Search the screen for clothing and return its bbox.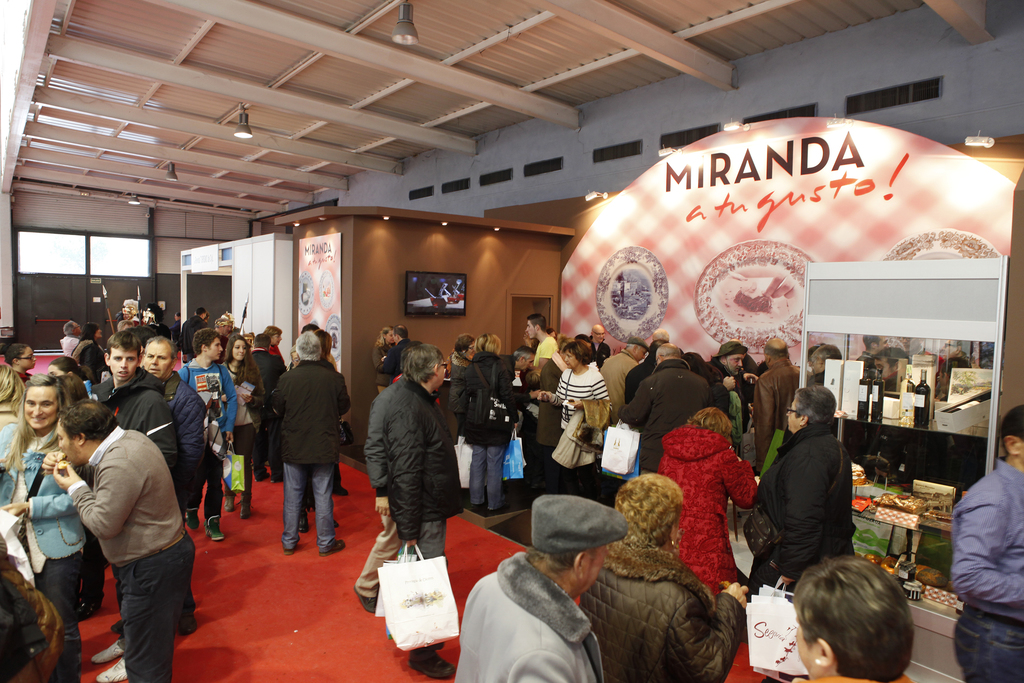
Found: rect(228, 362, 271, 501).
